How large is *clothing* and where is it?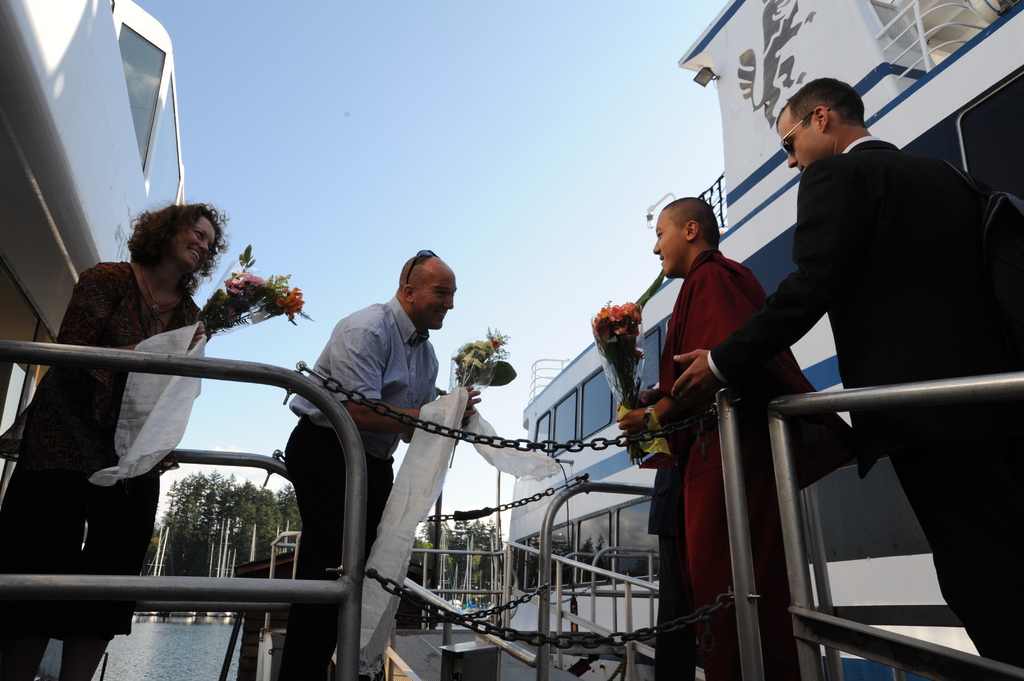
Bounding box: select_region(285, 291, 442, 680).
